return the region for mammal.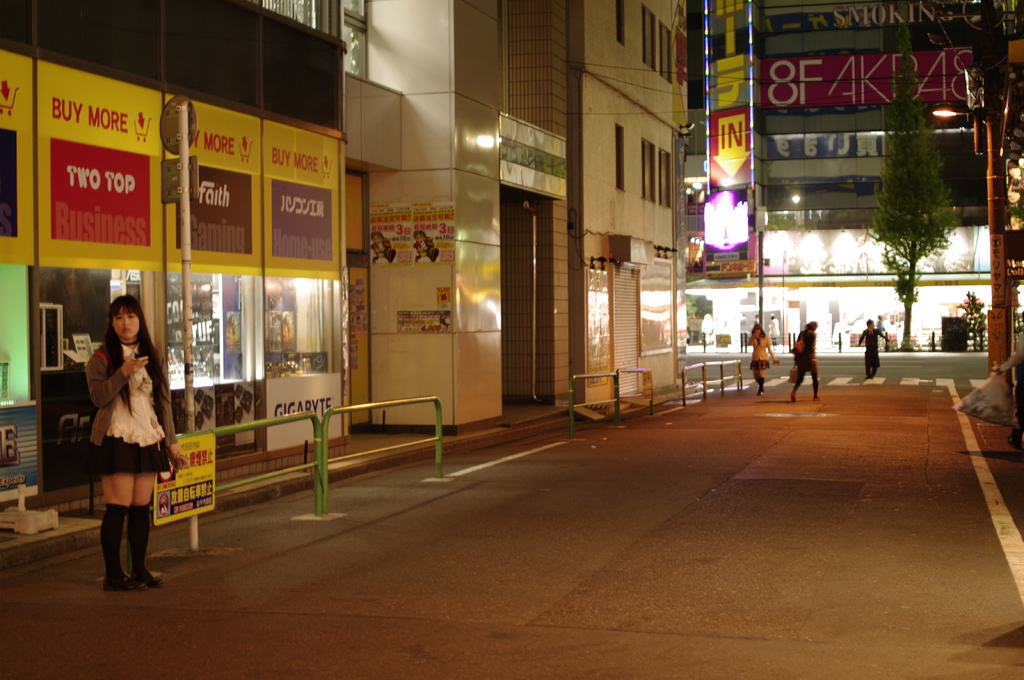
bbox=(791, 321, 825, 400).
